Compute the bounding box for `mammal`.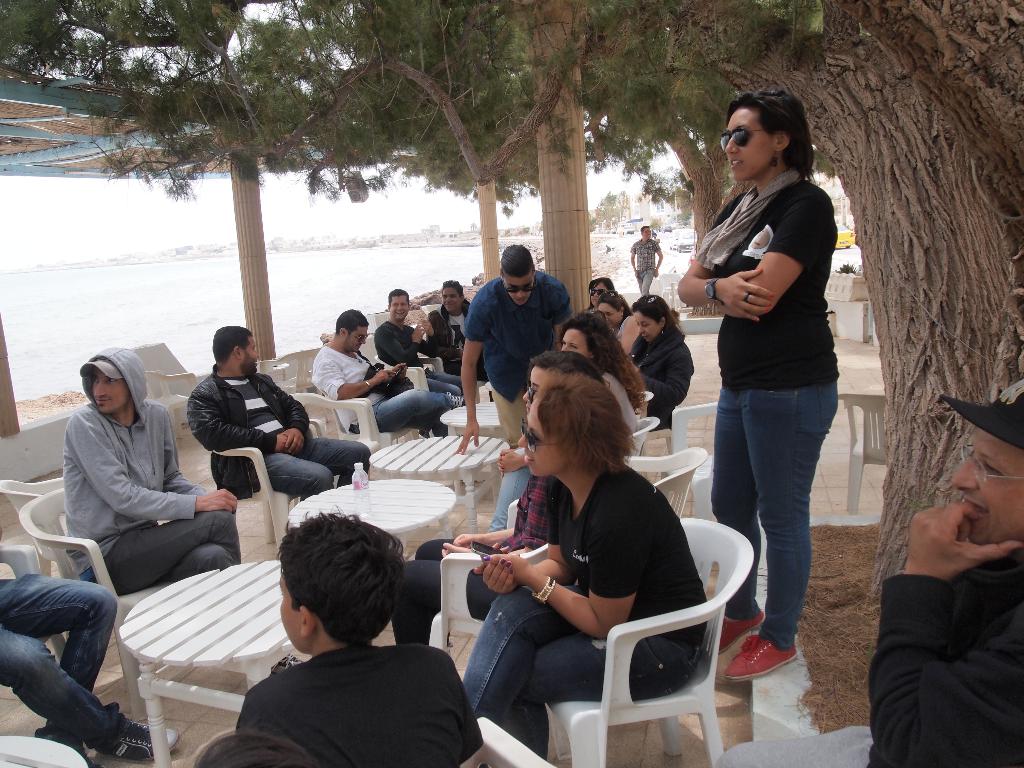
x1=311 y1=307 x2=459 y2=438.
